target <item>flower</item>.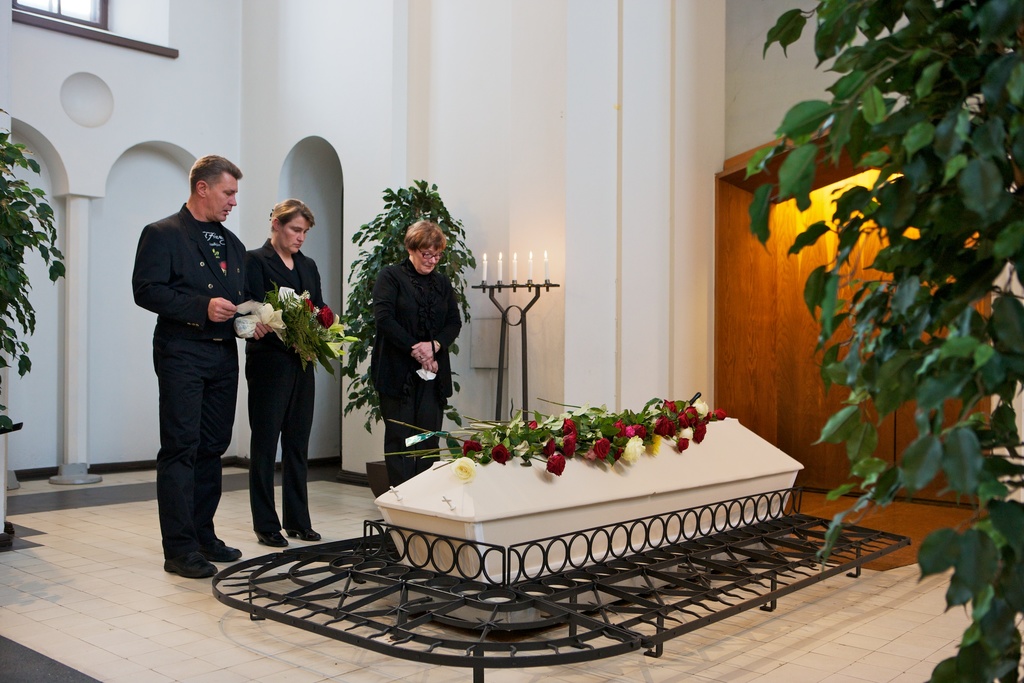
Target region: region(460, 441, 481, 461).
